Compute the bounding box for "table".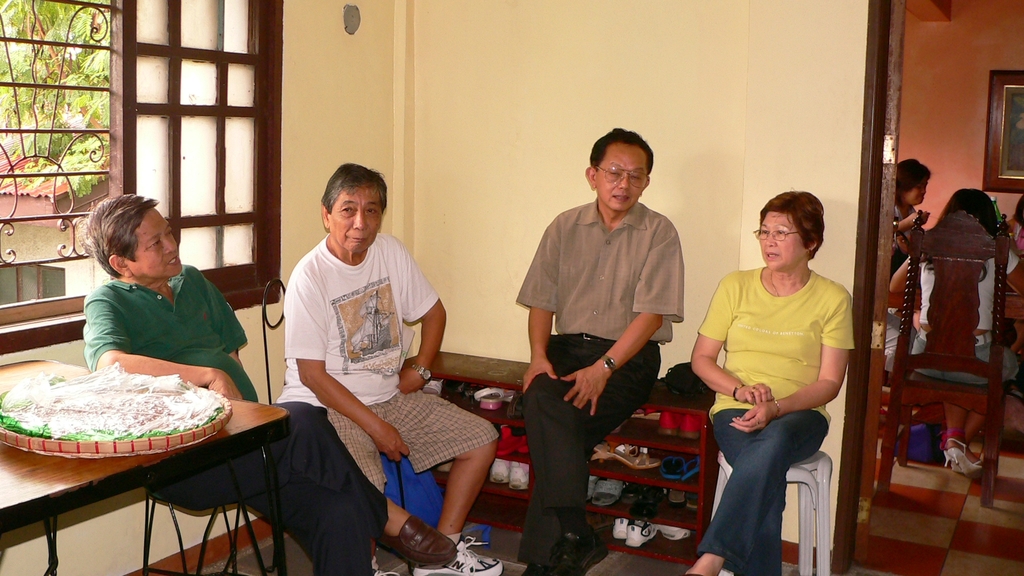
l=0, t=360, r=335, b=553.
